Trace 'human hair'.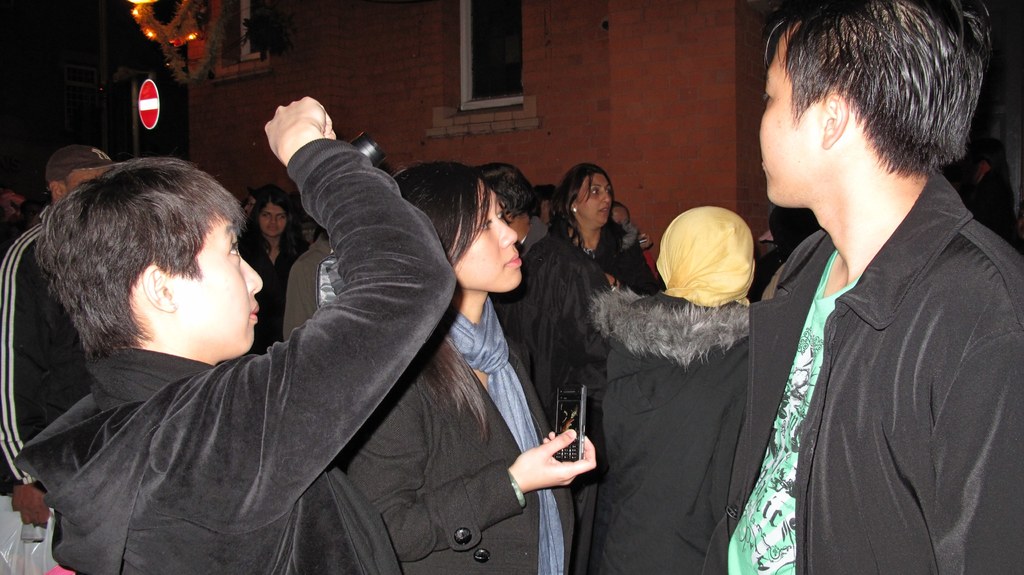
Traced to x1=390 y1=161 x2=525 y2=441.
